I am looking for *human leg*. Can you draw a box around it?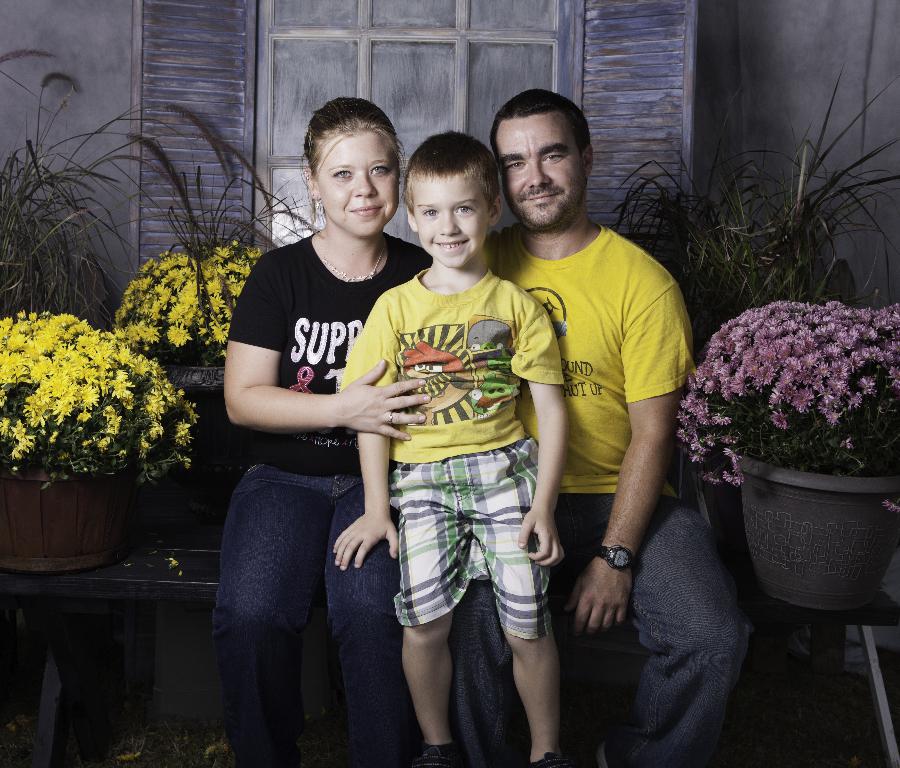
Sure, the bounding box is x1=582 y1=493 x2=752 y2=766.
